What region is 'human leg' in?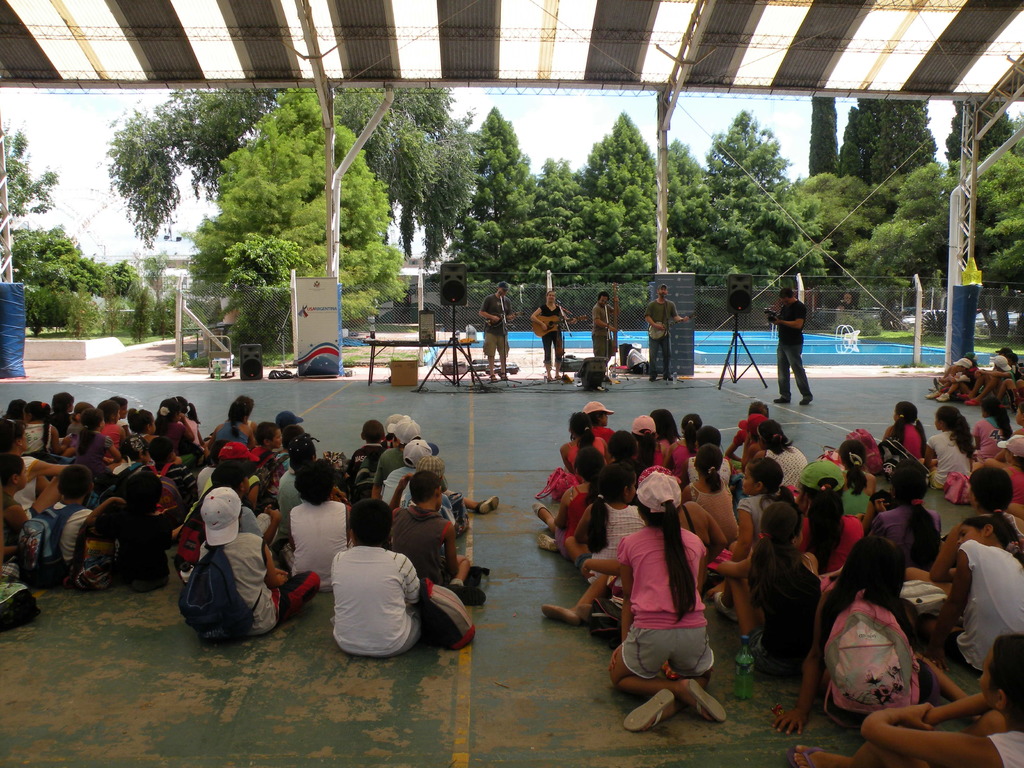
bbox(547, 339, 550, 376).
